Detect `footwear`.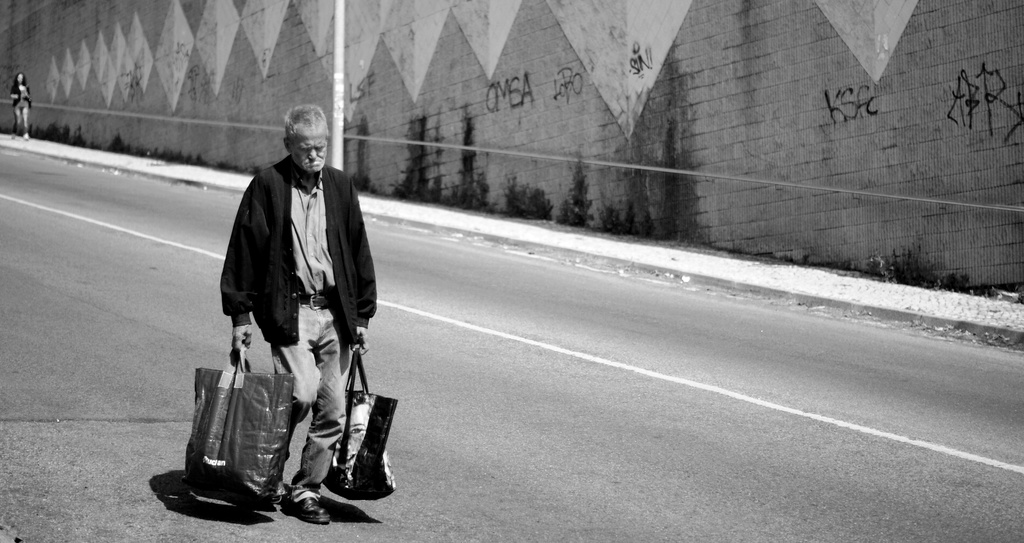
Detected at <region>294, 494, 329, 523</region>.
